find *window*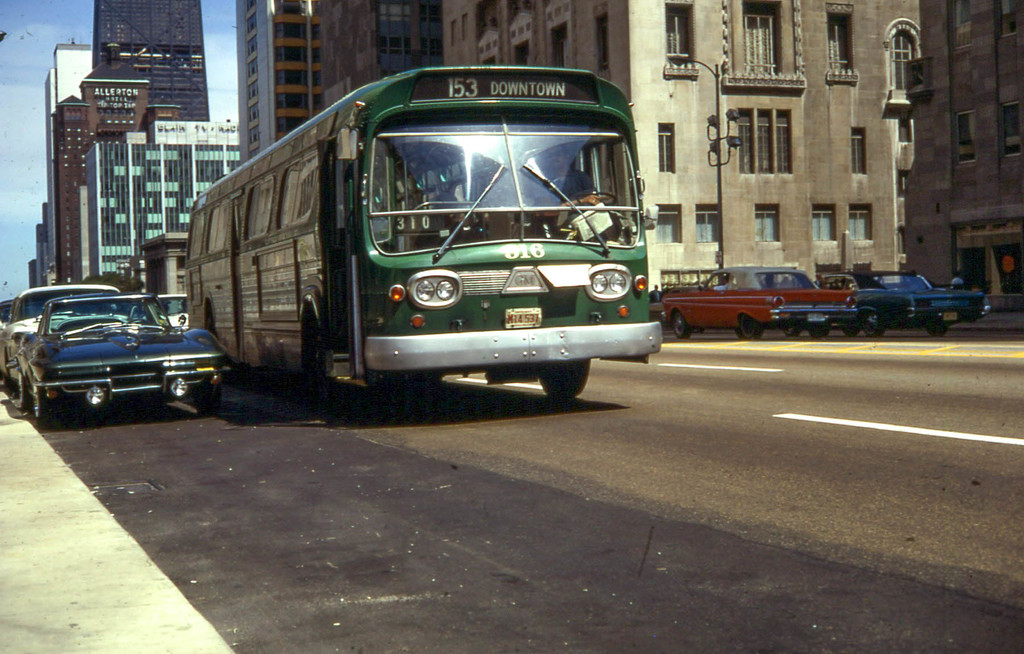
x1=812, y1=206, x2=833, y2=243
